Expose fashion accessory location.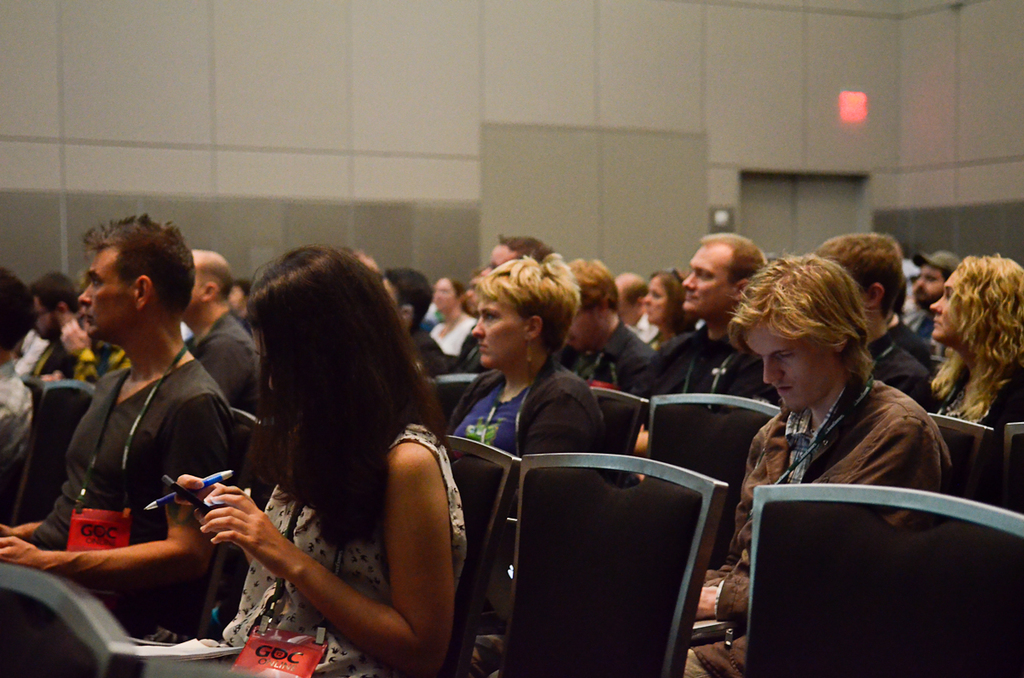
Exposed at bbox=[870, 342, 896, 368].
